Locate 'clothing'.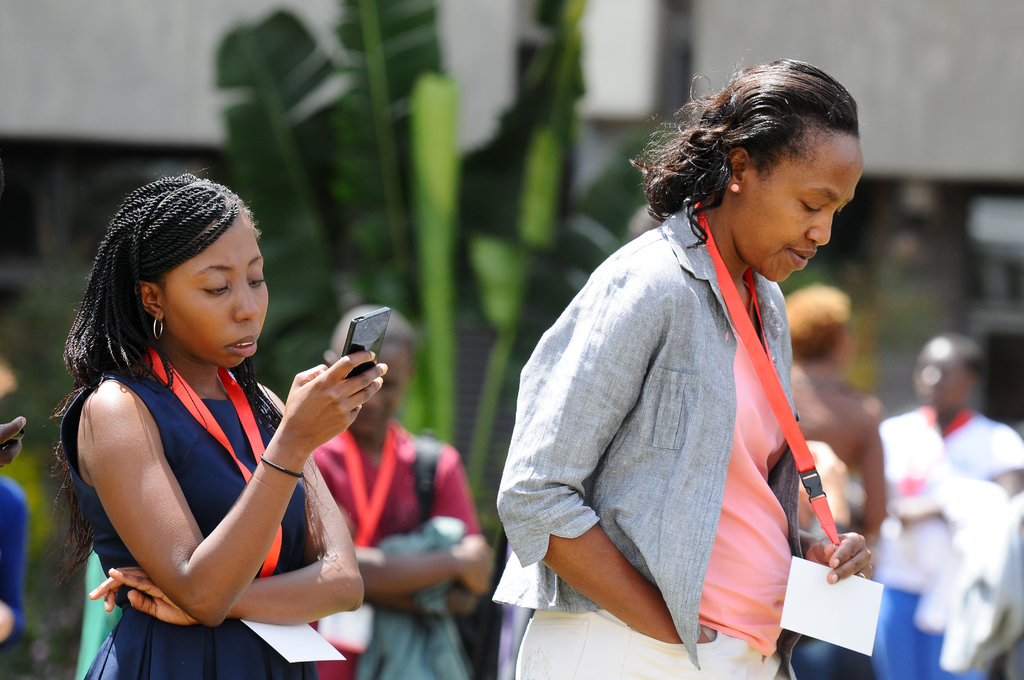
Bounding box: <bbox>892, 387, 1023, 679</bbox>.
